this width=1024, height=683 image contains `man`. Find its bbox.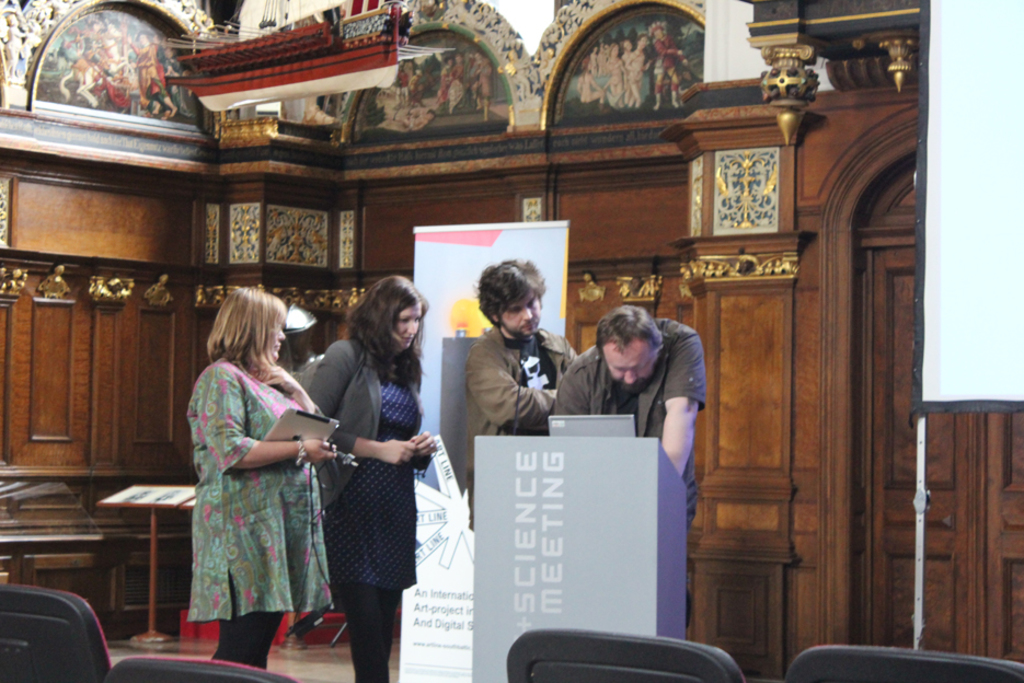
locate(552, 304, 705, 534).
